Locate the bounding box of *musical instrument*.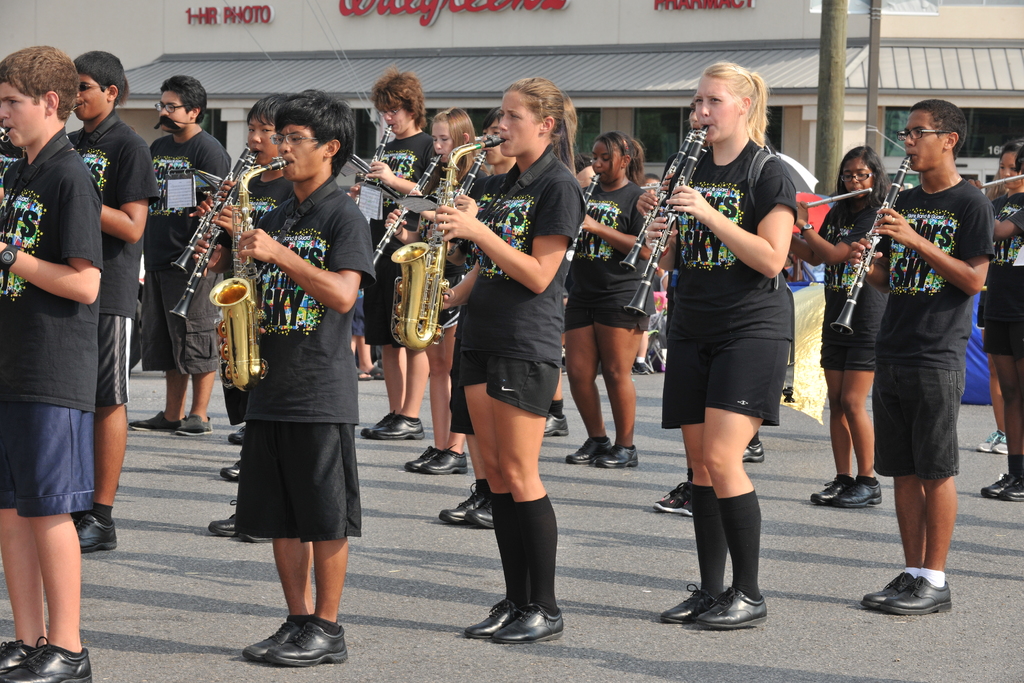
Bounding box: region(626, 120, 715, 320).
